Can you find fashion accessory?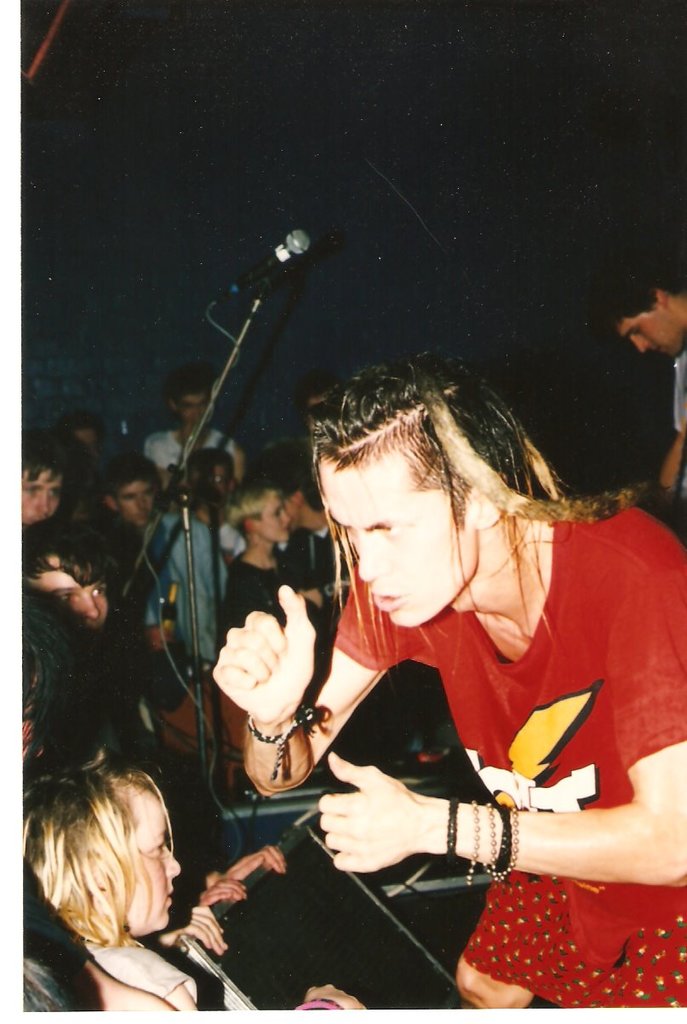
Yes, bounding box: (x1=467, y1=801, x2=523, y2=886).
